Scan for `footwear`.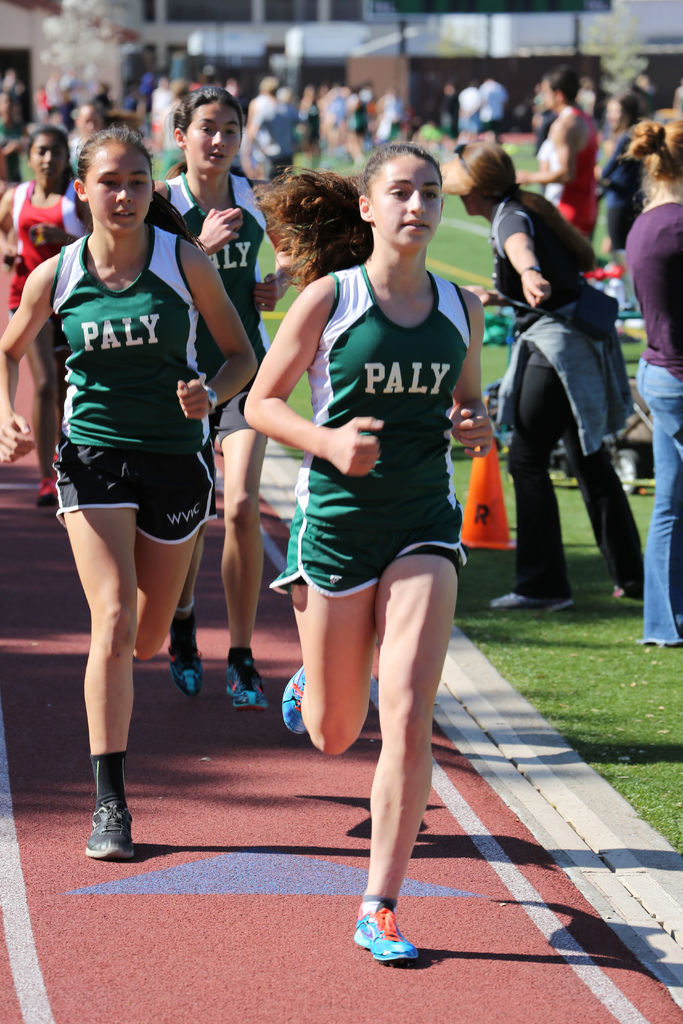
Scan result: pyautogui.locateOnScreen(169, 648, 204, 692).
